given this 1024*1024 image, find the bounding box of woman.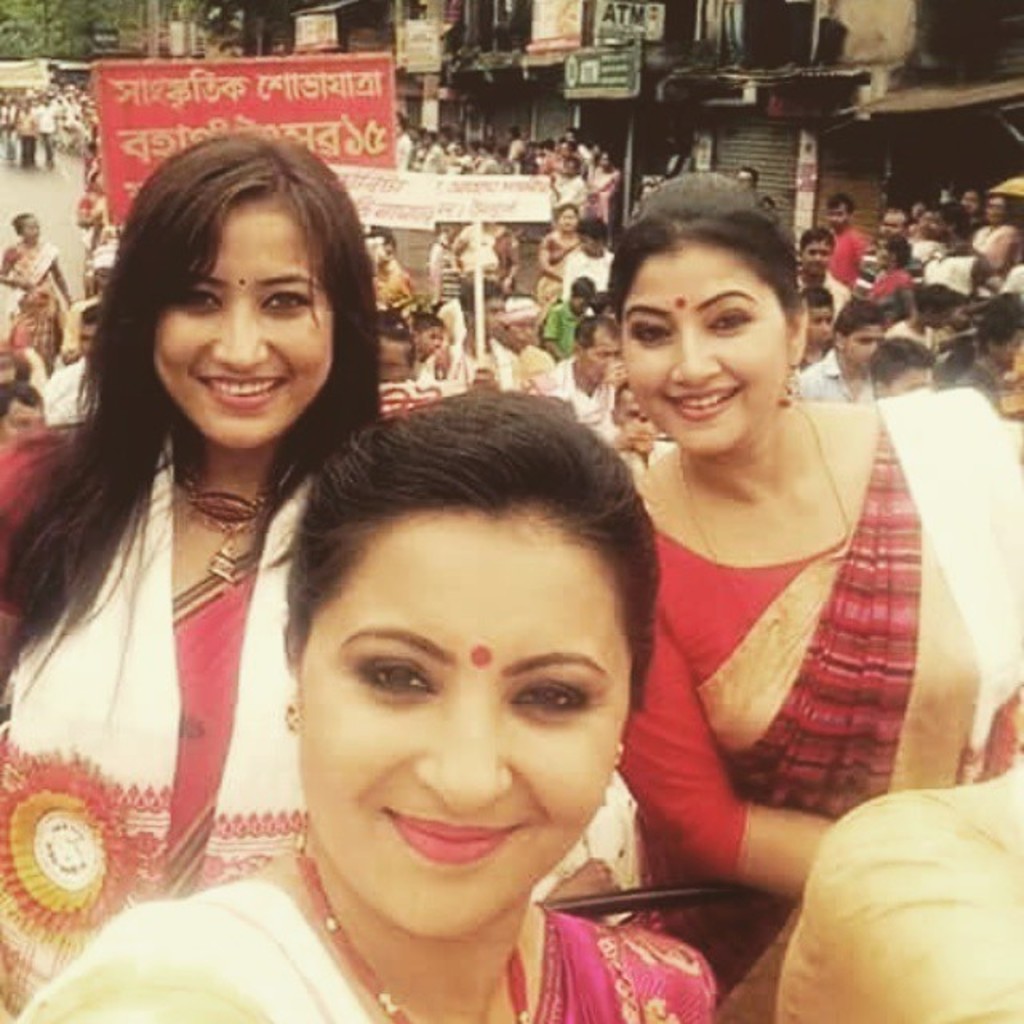
(x1=0, y1=386, x2=722, y2=1022).
